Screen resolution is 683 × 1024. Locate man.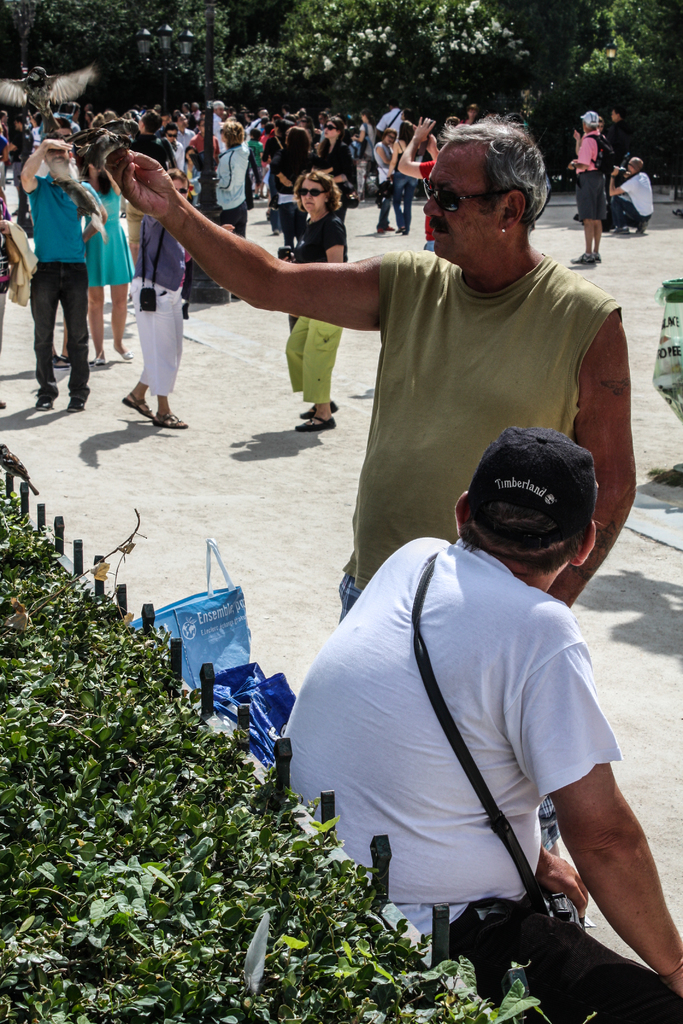
l=371, t=99, r=404, b=148.
